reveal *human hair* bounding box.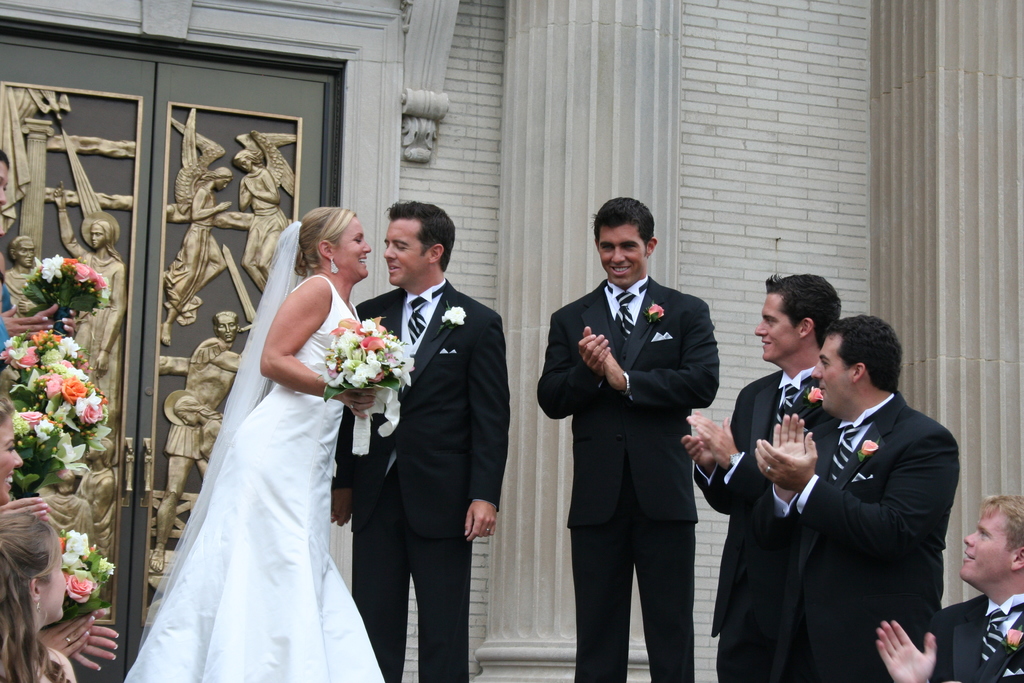
Revealed: bbox(827, 315, 903, 397).
